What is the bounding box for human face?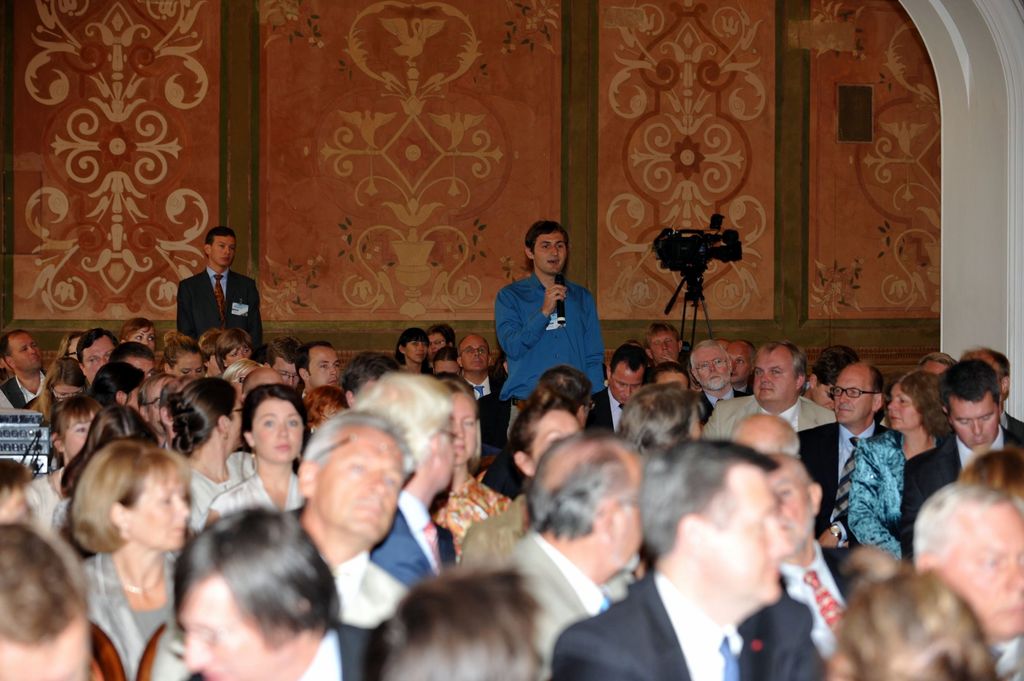
crop(252, 401, 305, 463).
